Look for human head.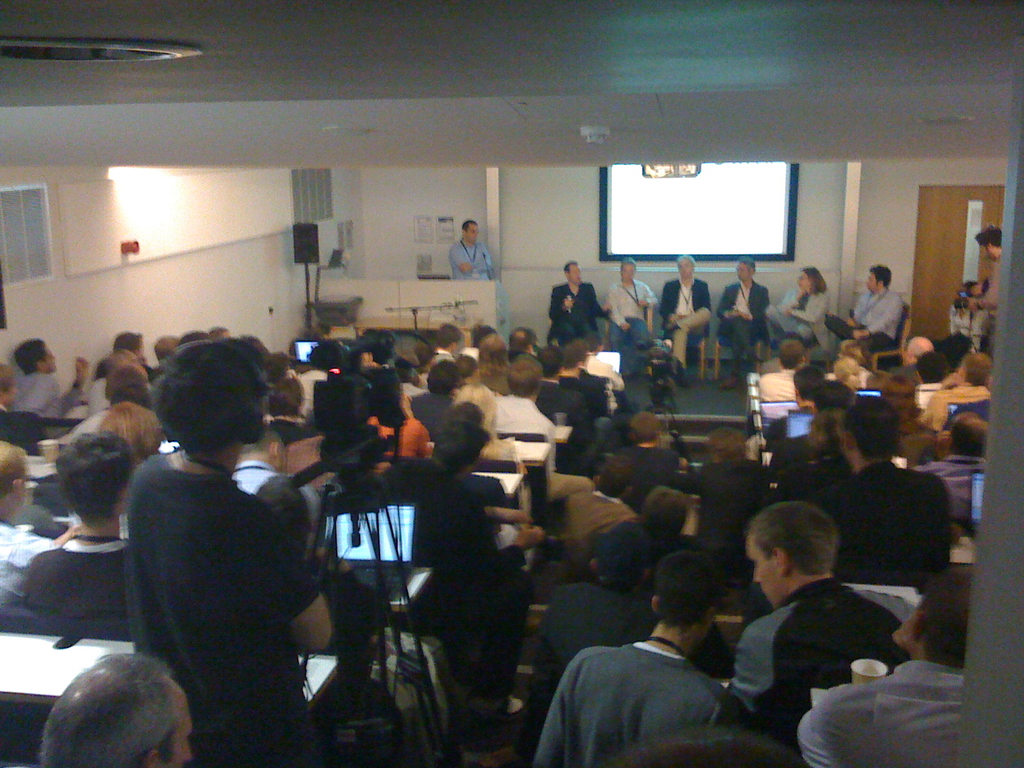
Found: detection(421, 357, 460, 404).
